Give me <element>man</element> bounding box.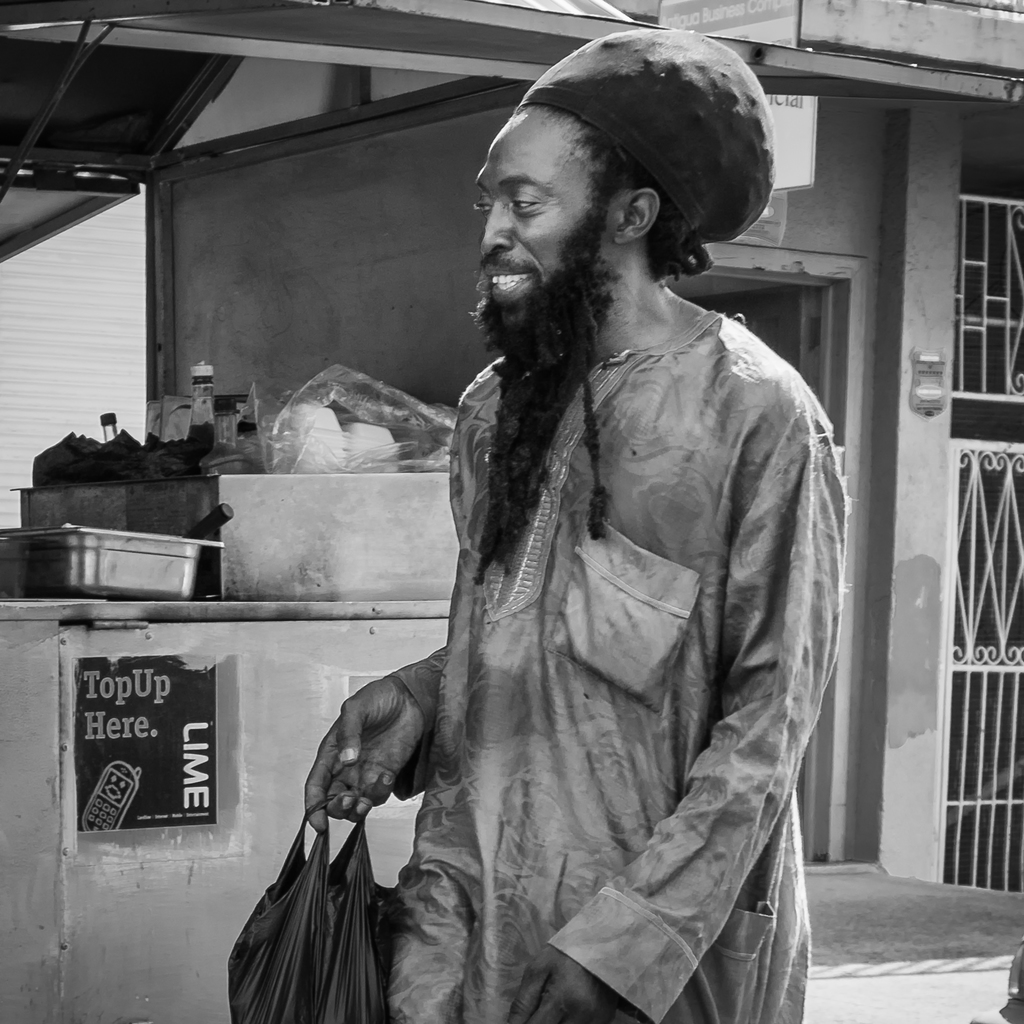
273, 42, 876, 1007.
